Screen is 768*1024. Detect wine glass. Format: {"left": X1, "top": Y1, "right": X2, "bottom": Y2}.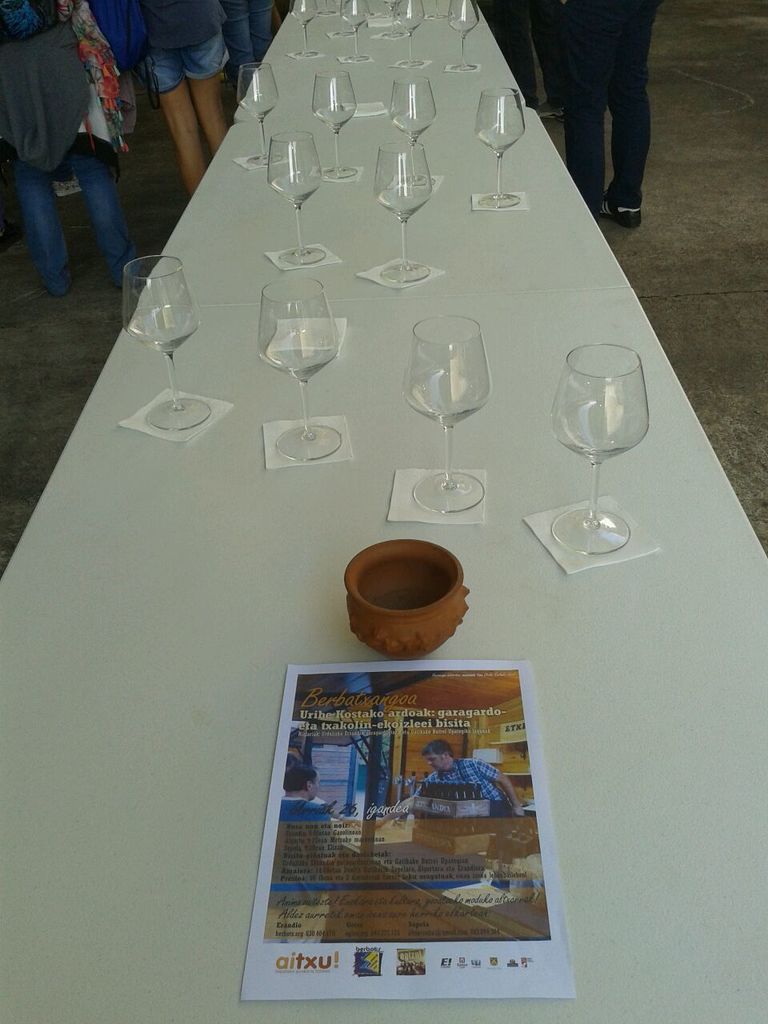
{"left": 391, "top": 78, "right": 437, "bottom": 154}.
